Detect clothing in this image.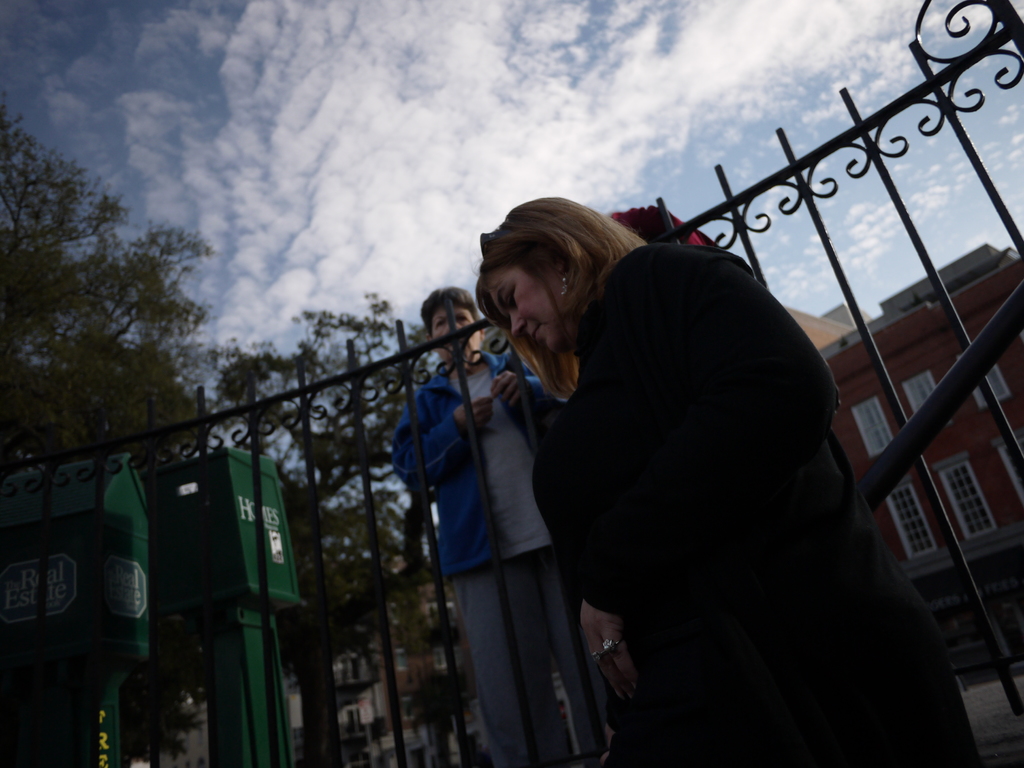
Detection: select_region(375, 351, 556, 569).
